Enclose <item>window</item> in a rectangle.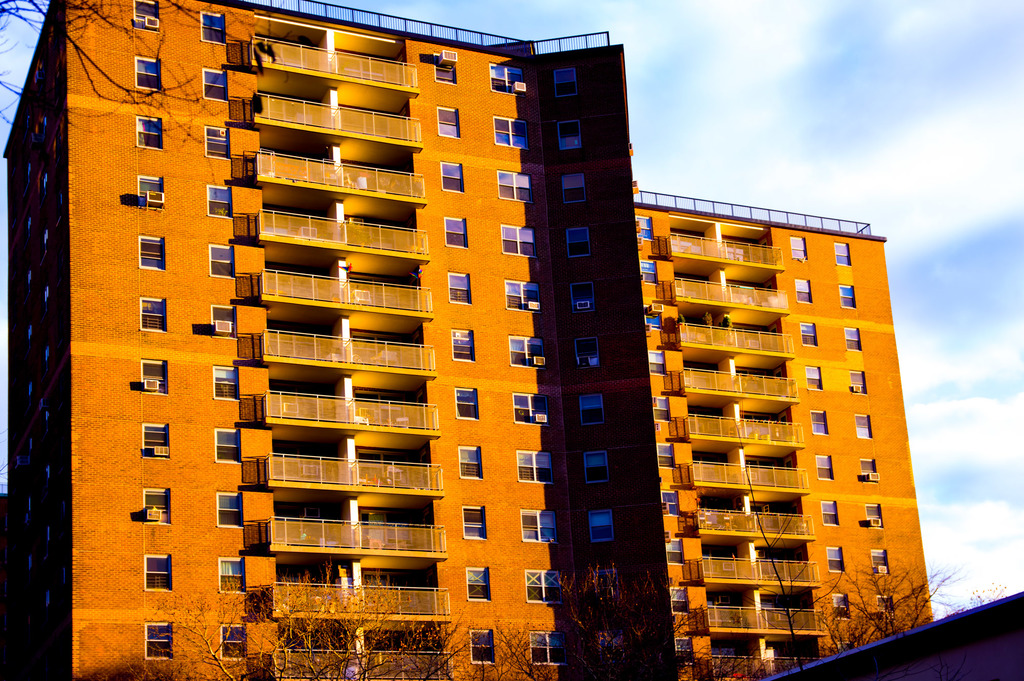
{"left": 522, "top": 571, "right": 561, "bottom": 604}.
